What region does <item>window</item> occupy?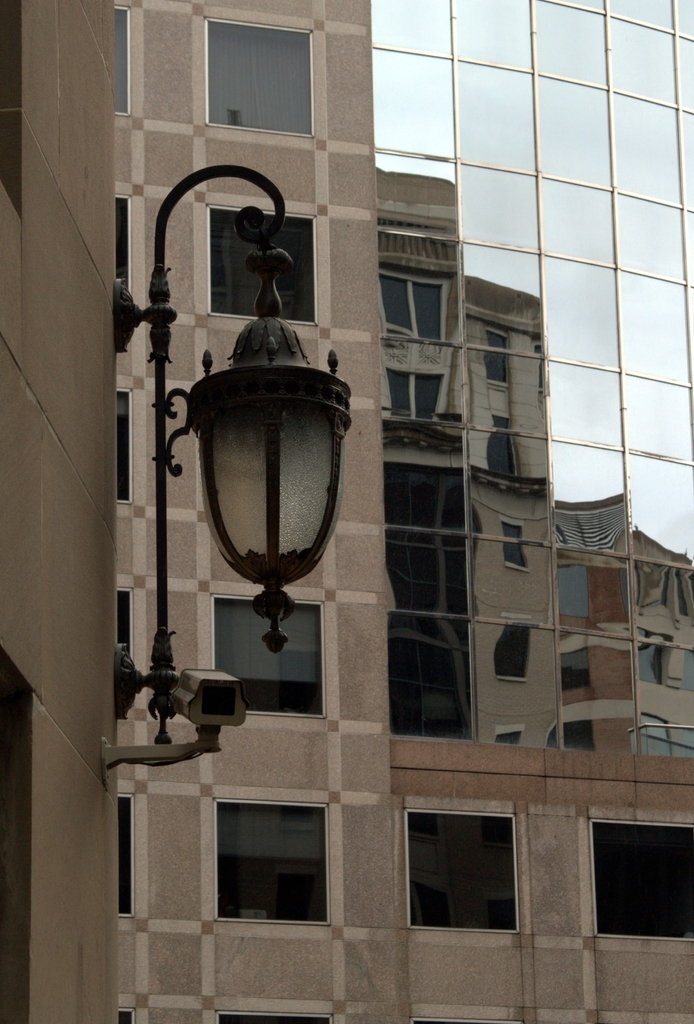
pyautogui.locateOnScreen(120, 1005, 136, 1023).
